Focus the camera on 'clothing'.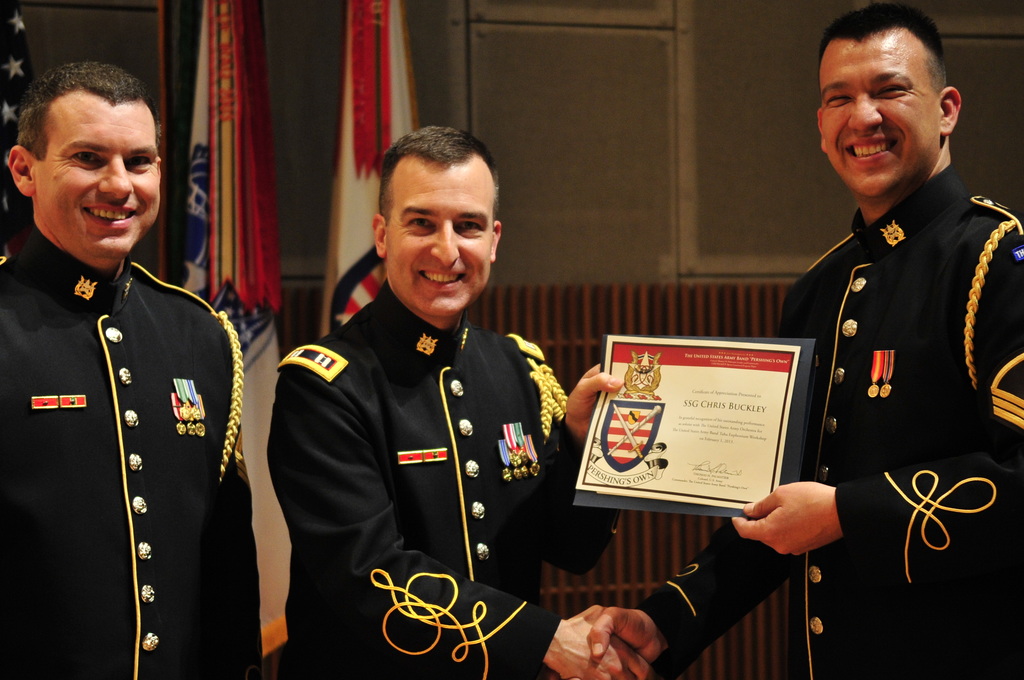
Focus region: 285:293:635:679.
